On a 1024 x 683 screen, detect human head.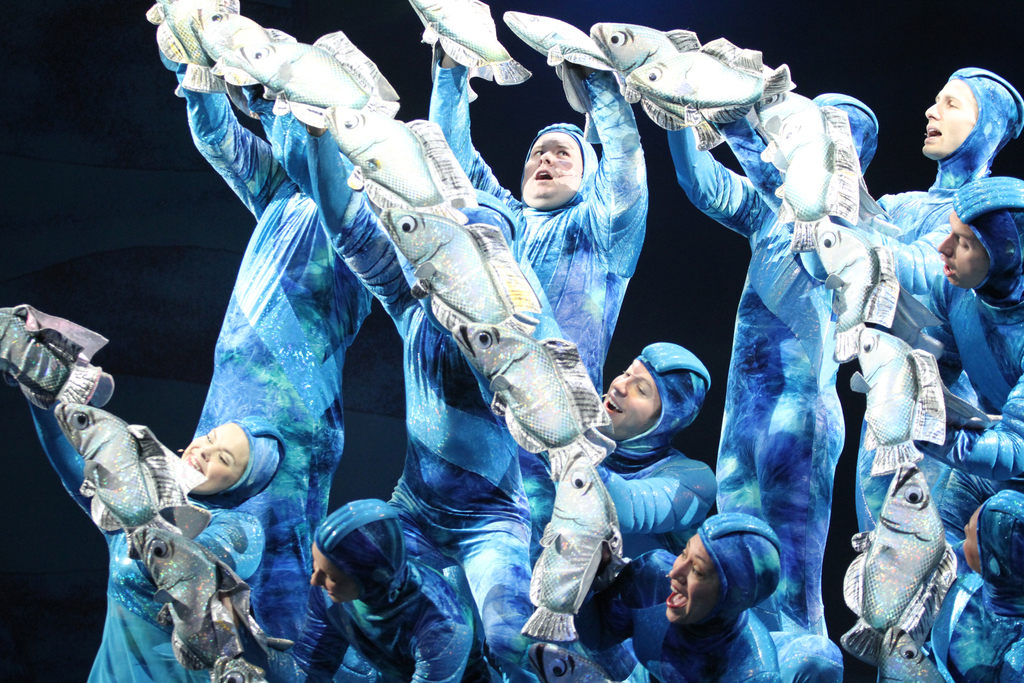
[309,501,409,611].
